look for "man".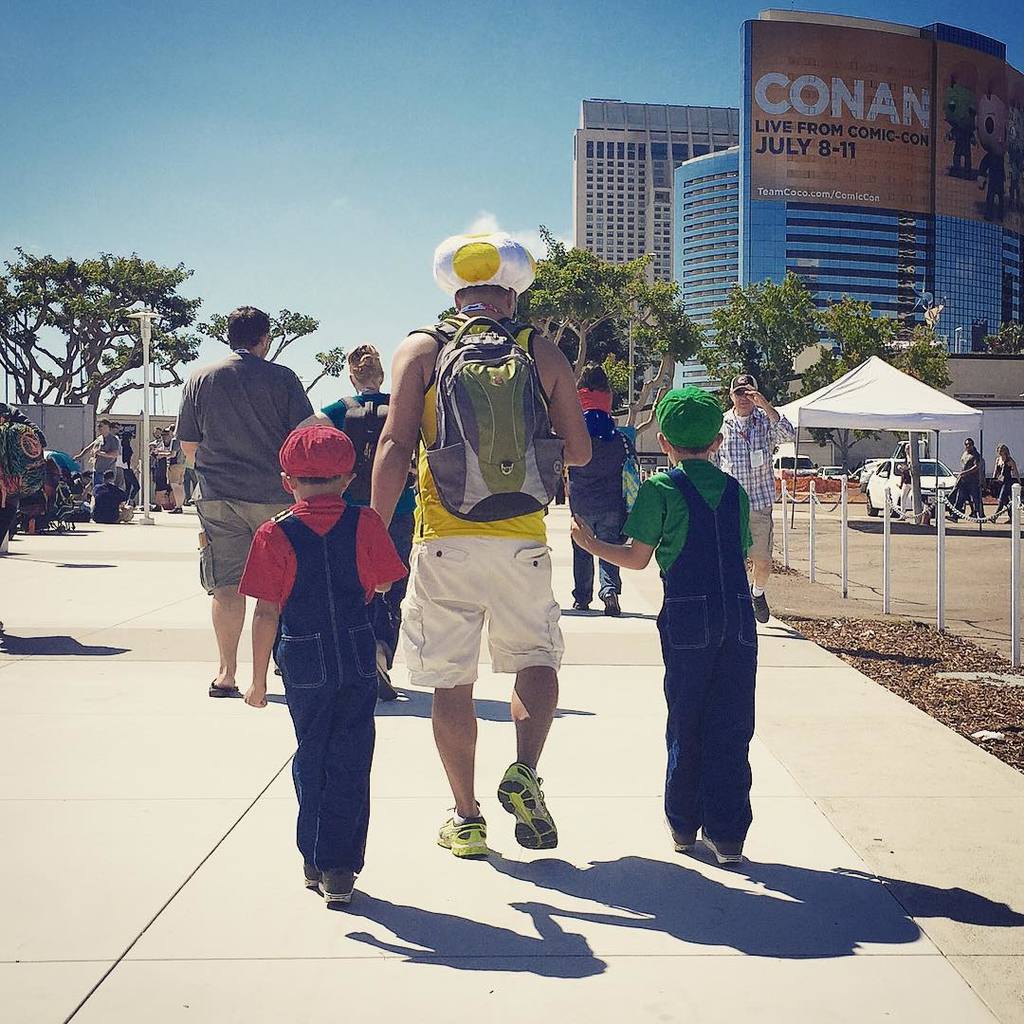
Found: BBox(372, 248, 601, 878).
